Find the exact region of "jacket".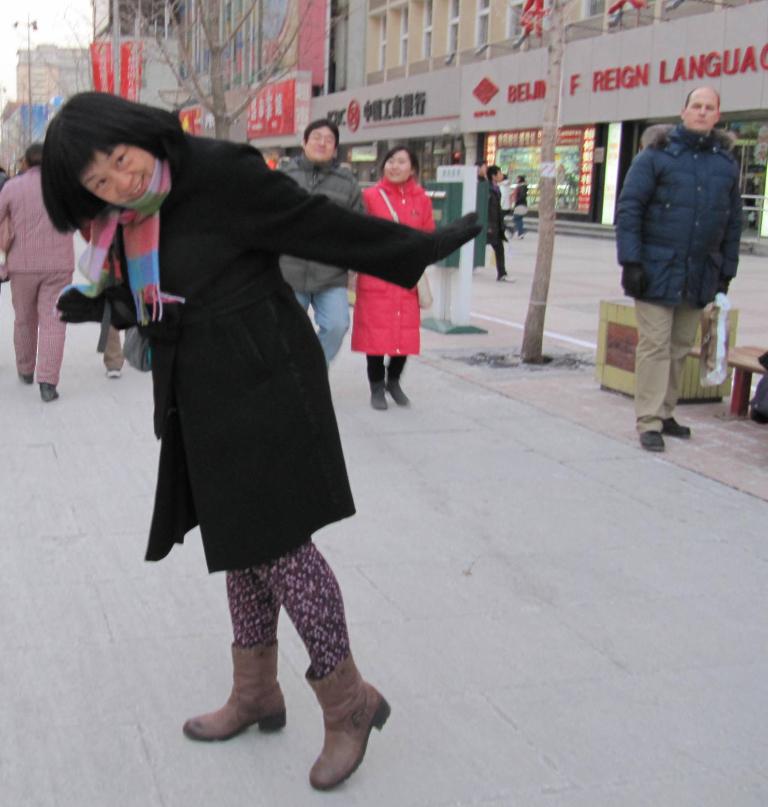
Exact region: left=347, top=171, right=441, bottom=355.
